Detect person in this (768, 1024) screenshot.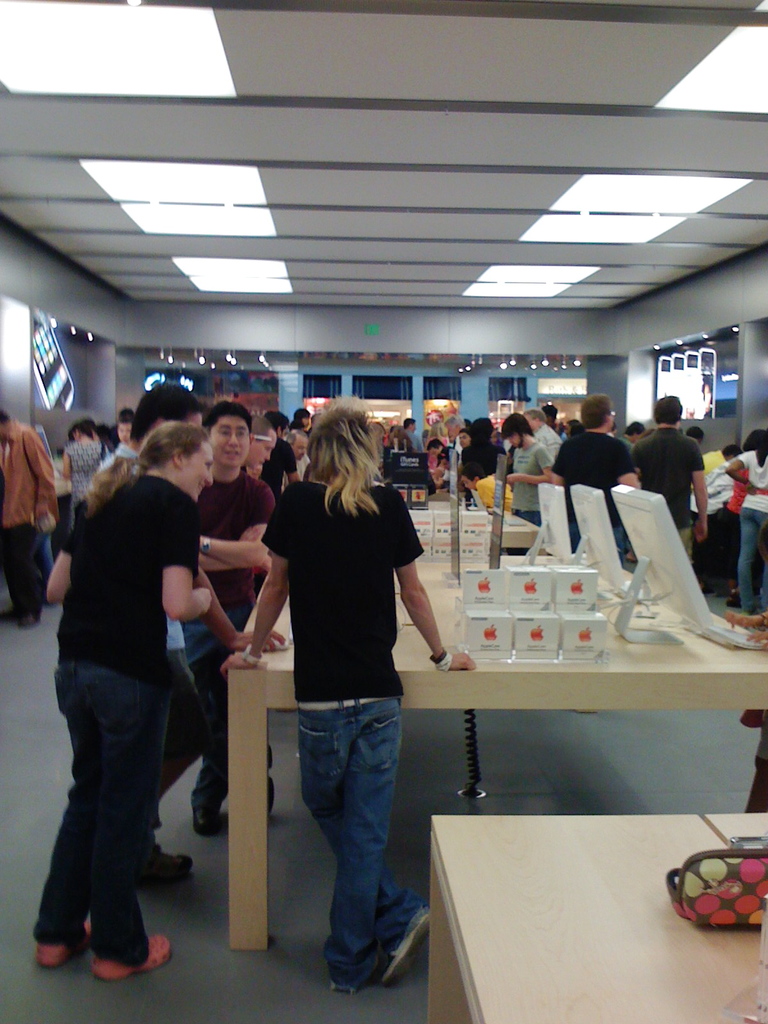
Detection: l=52, t=413, r=98, b=519.
